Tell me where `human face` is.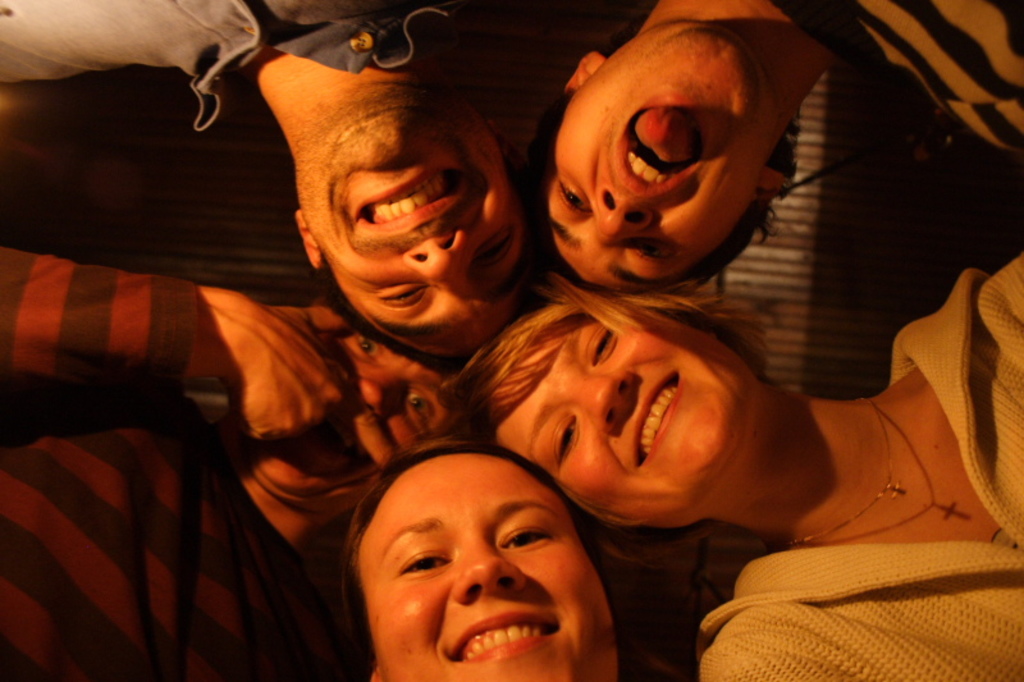
`human face` is at 356, 452, 625, 681.
